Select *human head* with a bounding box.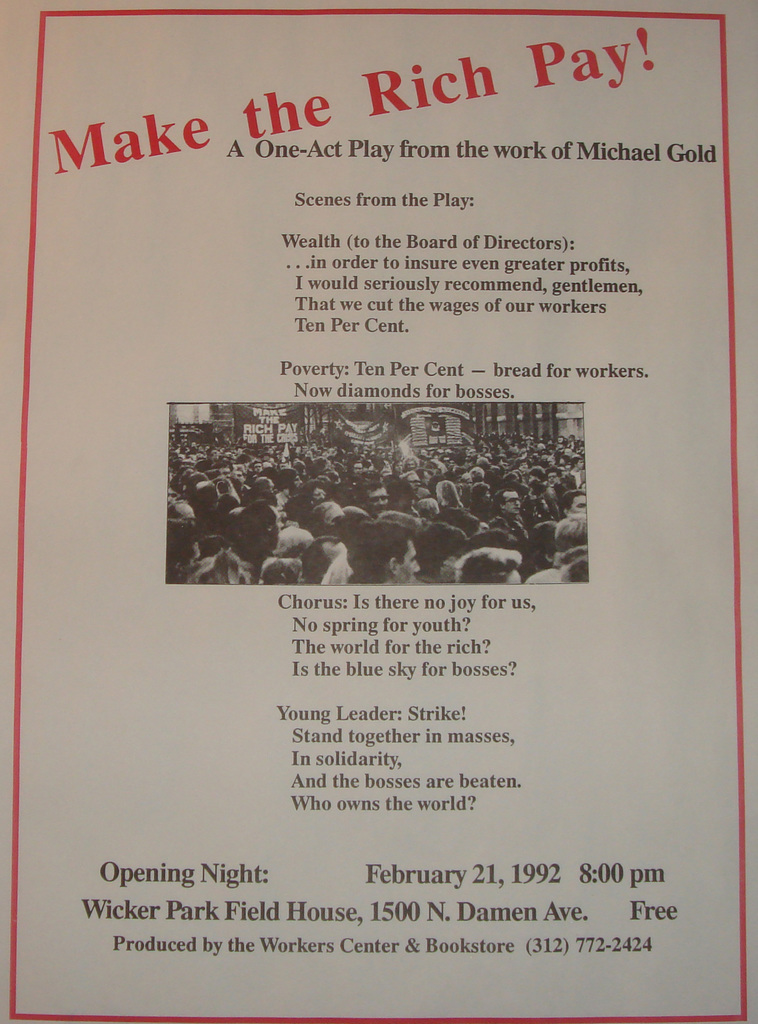
x1=340 y1=512 x2=428 y2=592.
